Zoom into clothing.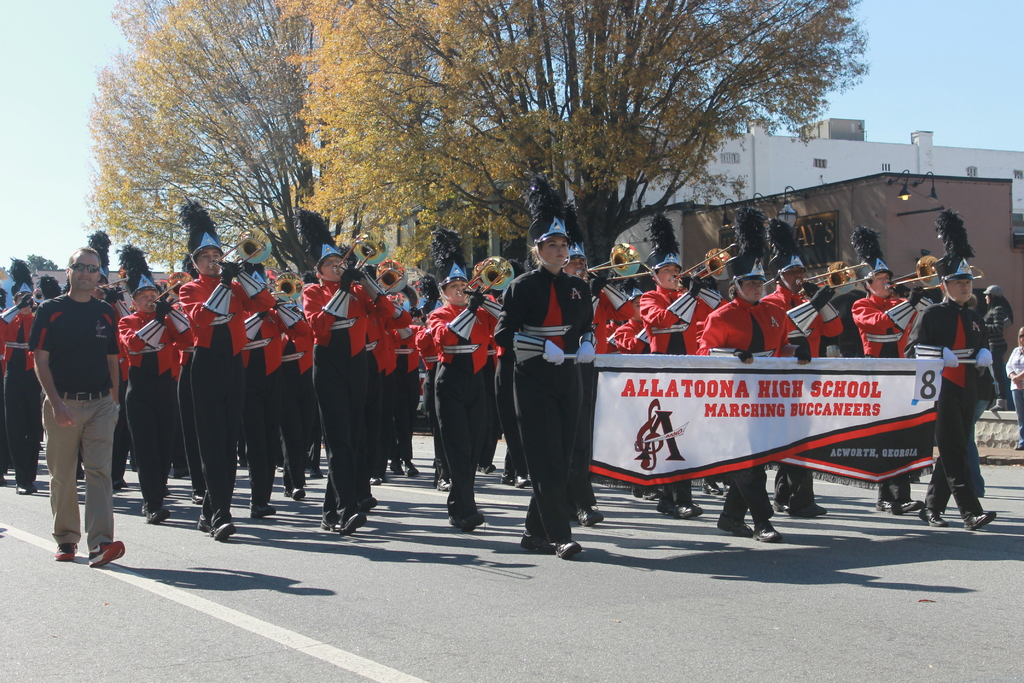
Zoom target: 0, 315, 4, 480.
